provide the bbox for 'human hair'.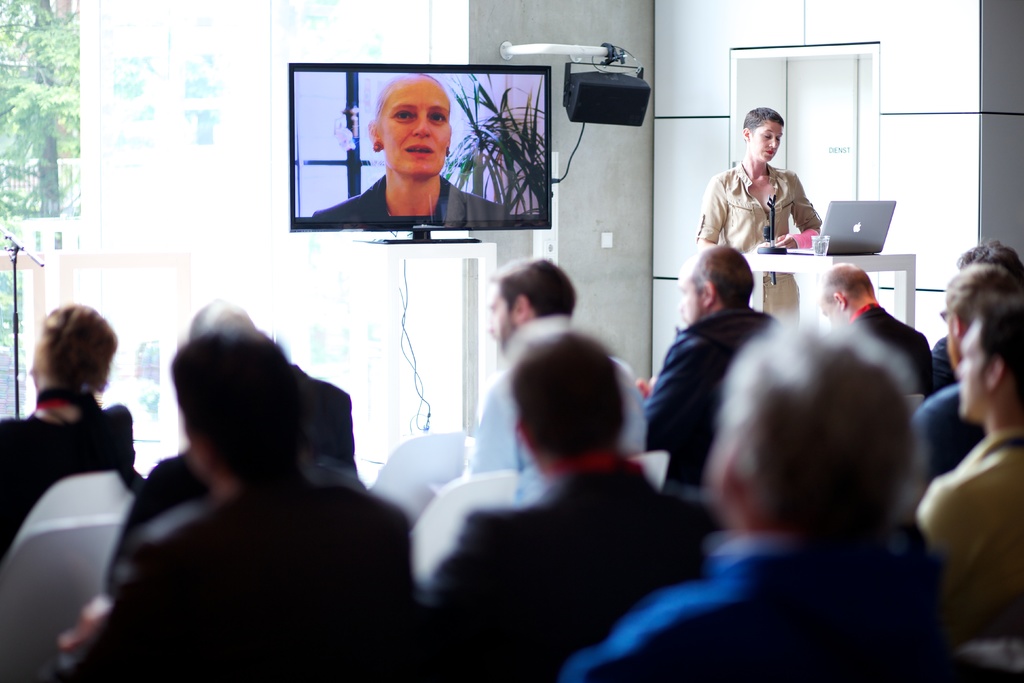
BBox(709, 302, 929, 568).
